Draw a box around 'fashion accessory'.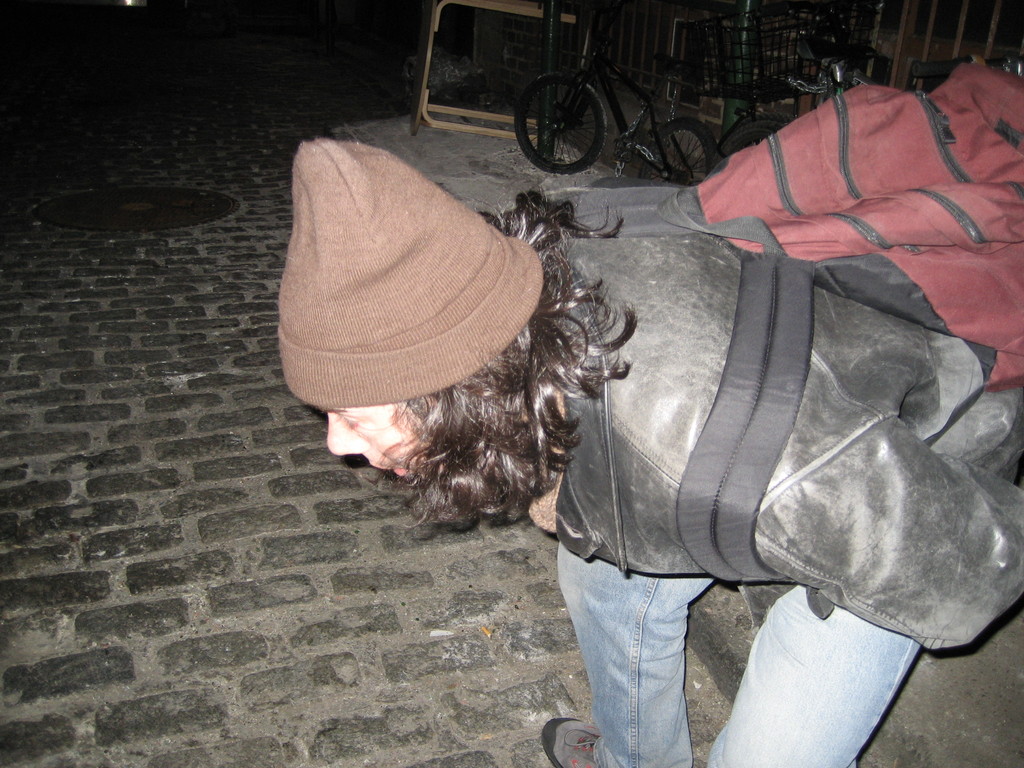
crop(278, 134, 547, 409).
